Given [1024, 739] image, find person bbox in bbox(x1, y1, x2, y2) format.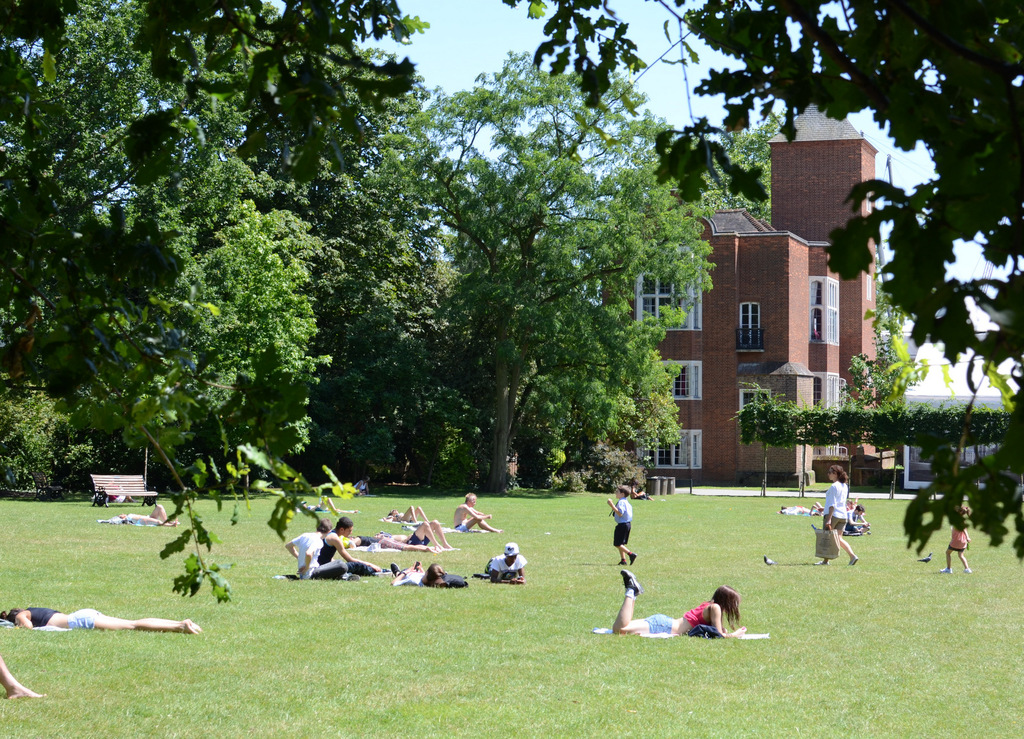
bbox(856, 500, 870, 532).
